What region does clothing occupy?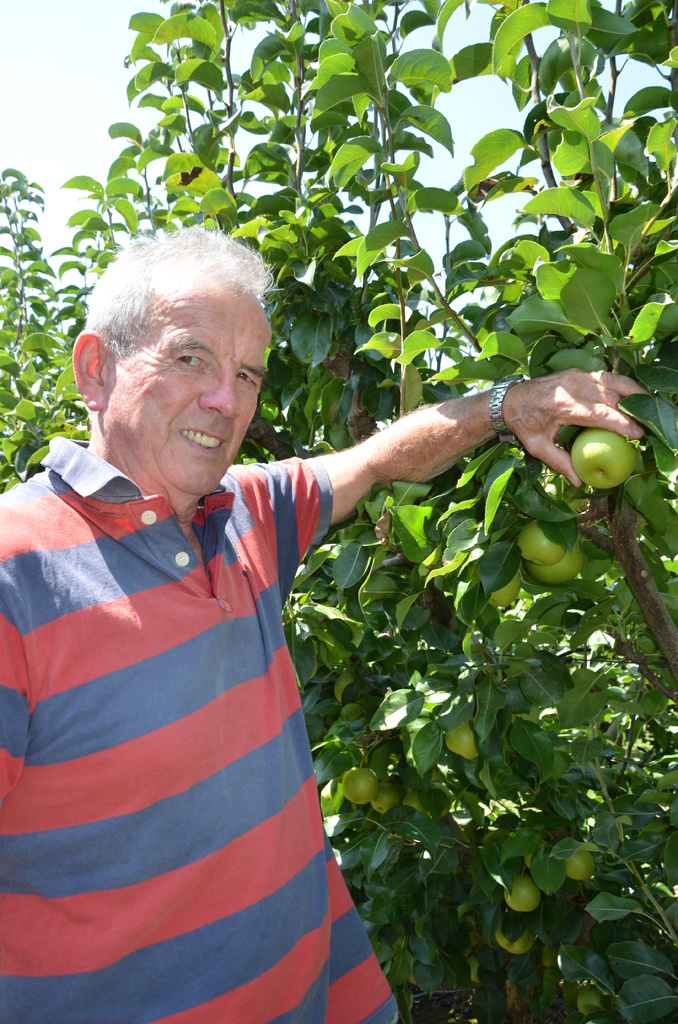
[left=12, top=416, right=398, bottom=990].
